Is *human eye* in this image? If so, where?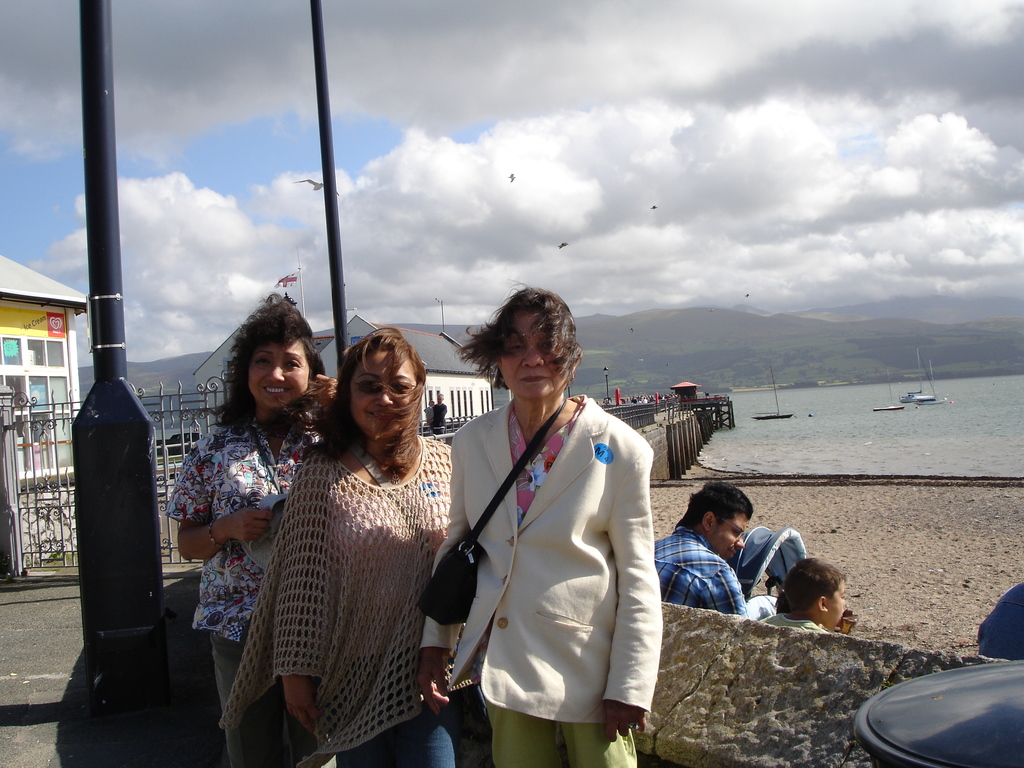
Yes, at box=[542, 340, 557, 346].
